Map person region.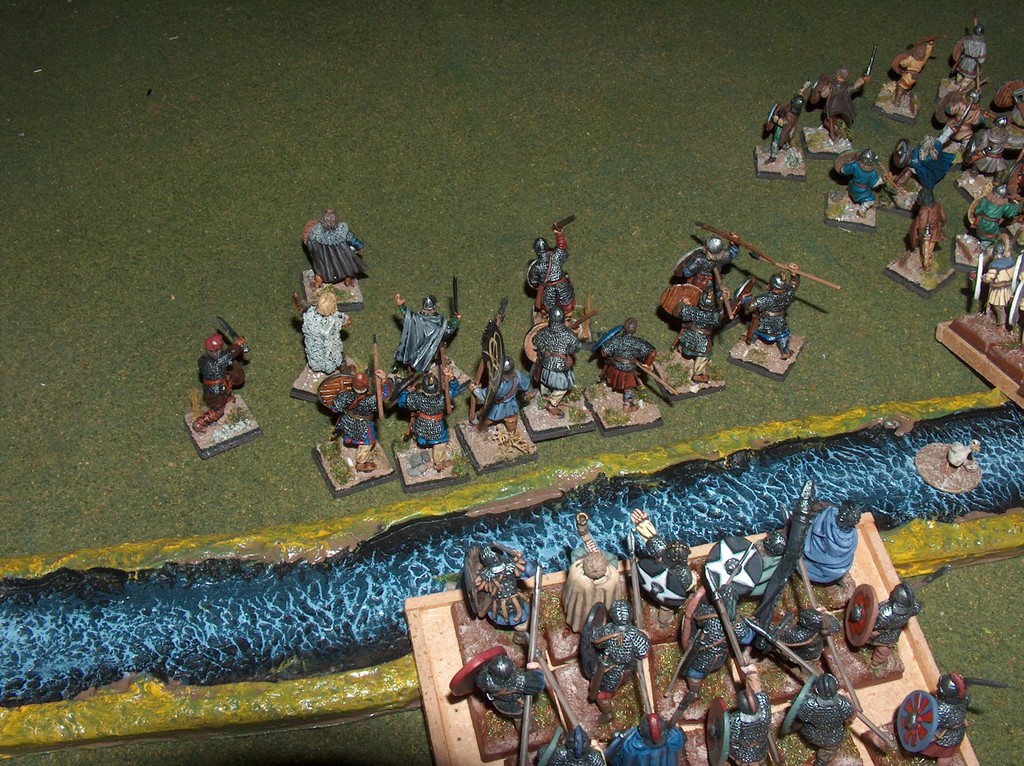
Mapped to box=[908, 183, 953, 273].
